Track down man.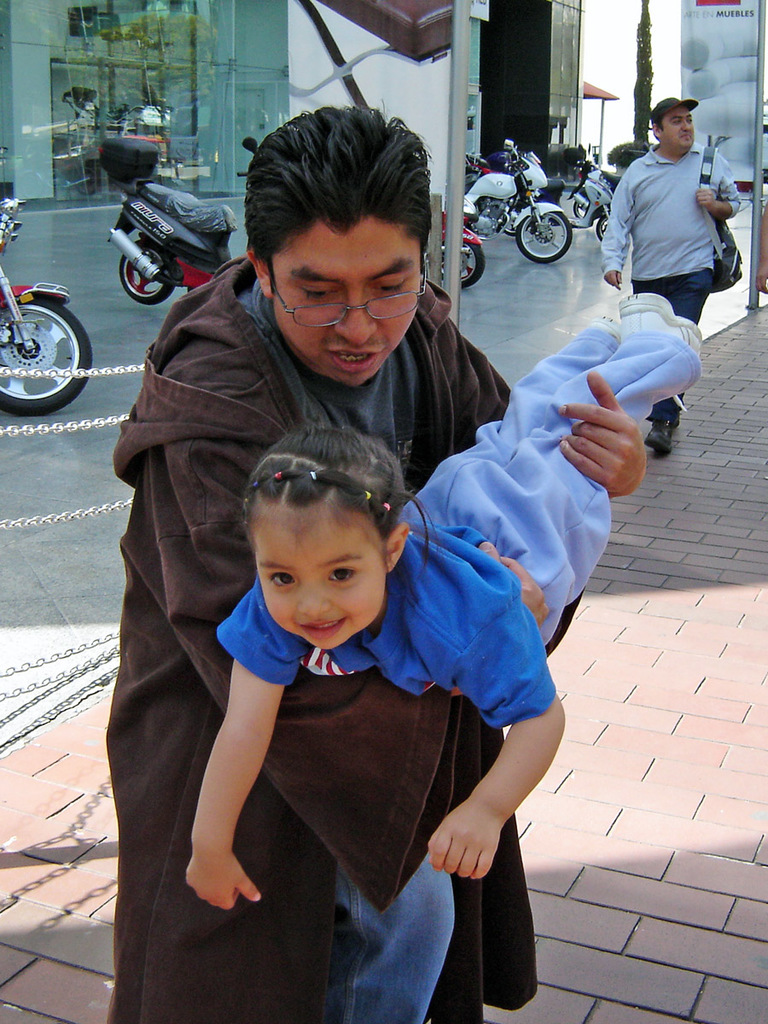
Tracked to {"left": 99, "top": 104, "right": 649, "bottom": 1023}.
